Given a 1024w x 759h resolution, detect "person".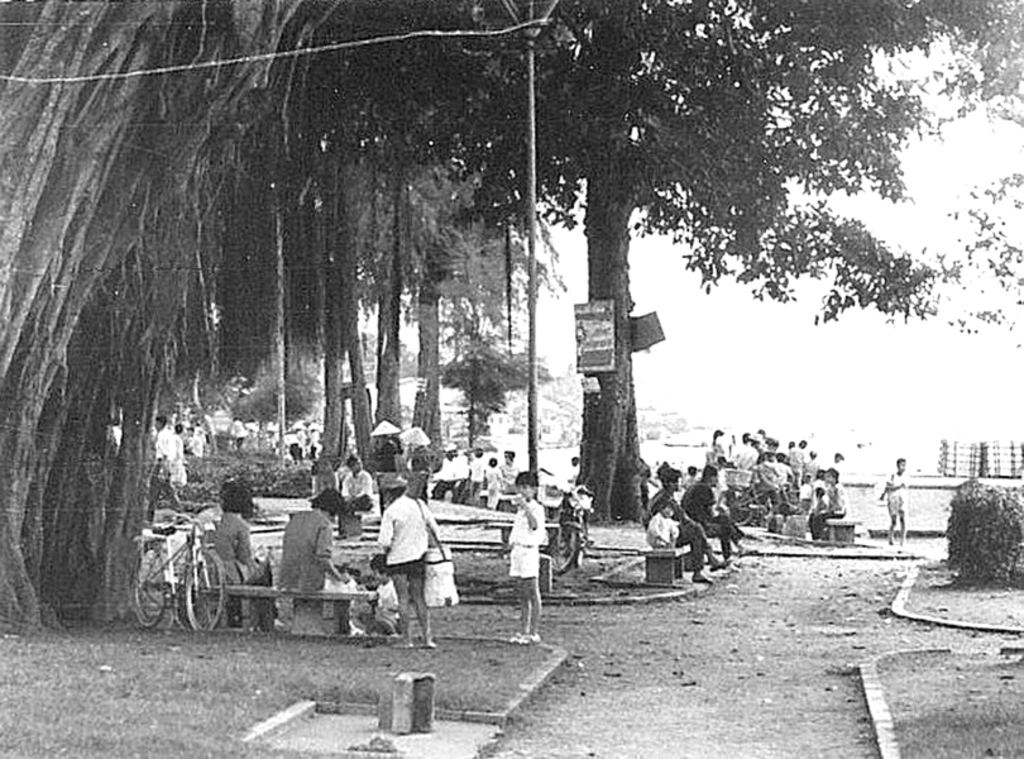
crop(373, 472, 440, 654).
